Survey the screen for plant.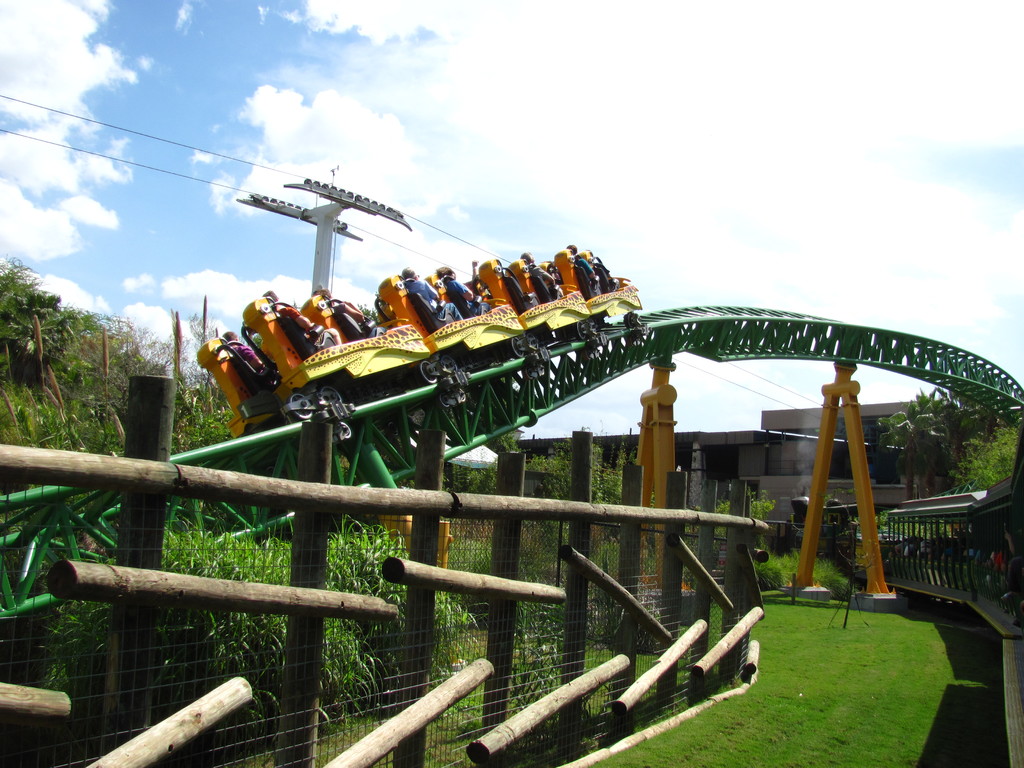
Survey found: [x1=505, y1=420, x2=659, y2=546].
